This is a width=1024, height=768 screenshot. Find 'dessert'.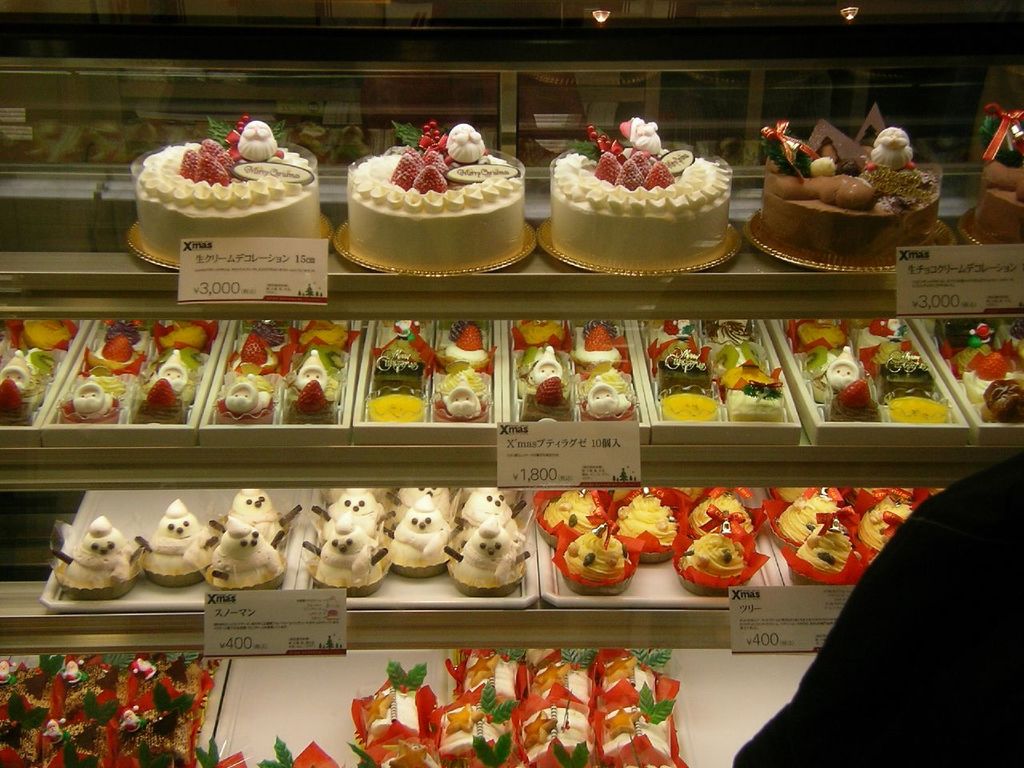
Bounding box: [left=602, top=483, right=683, bottom=563].
